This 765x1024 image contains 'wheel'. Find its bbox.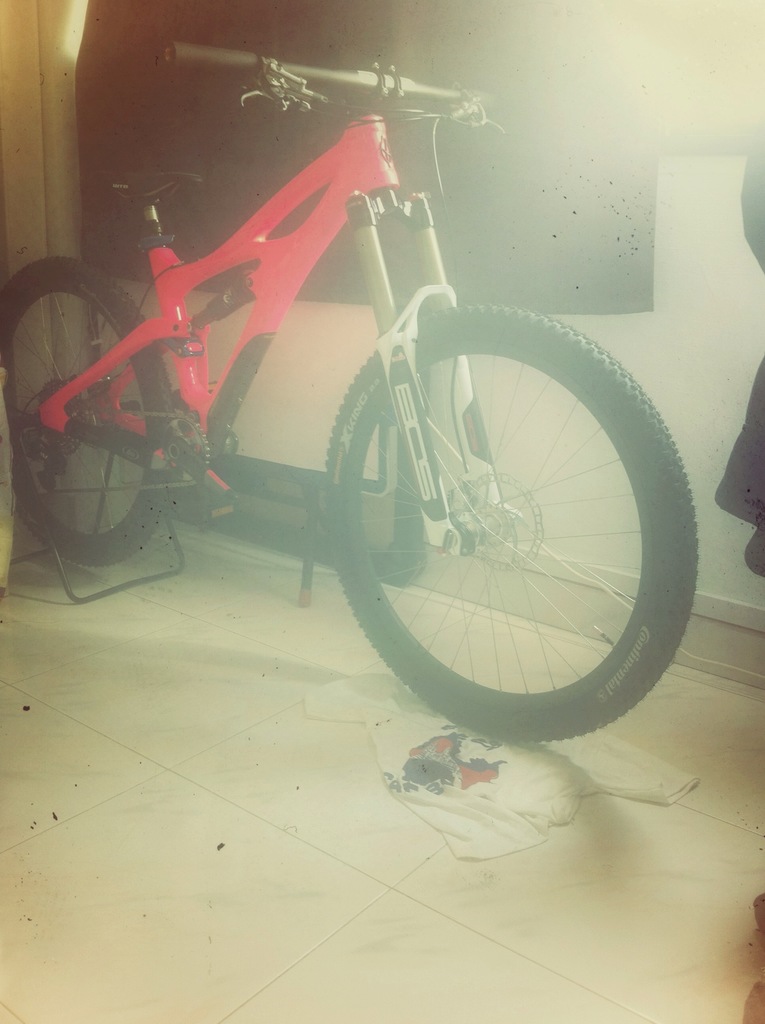
(0,253,178,568).
